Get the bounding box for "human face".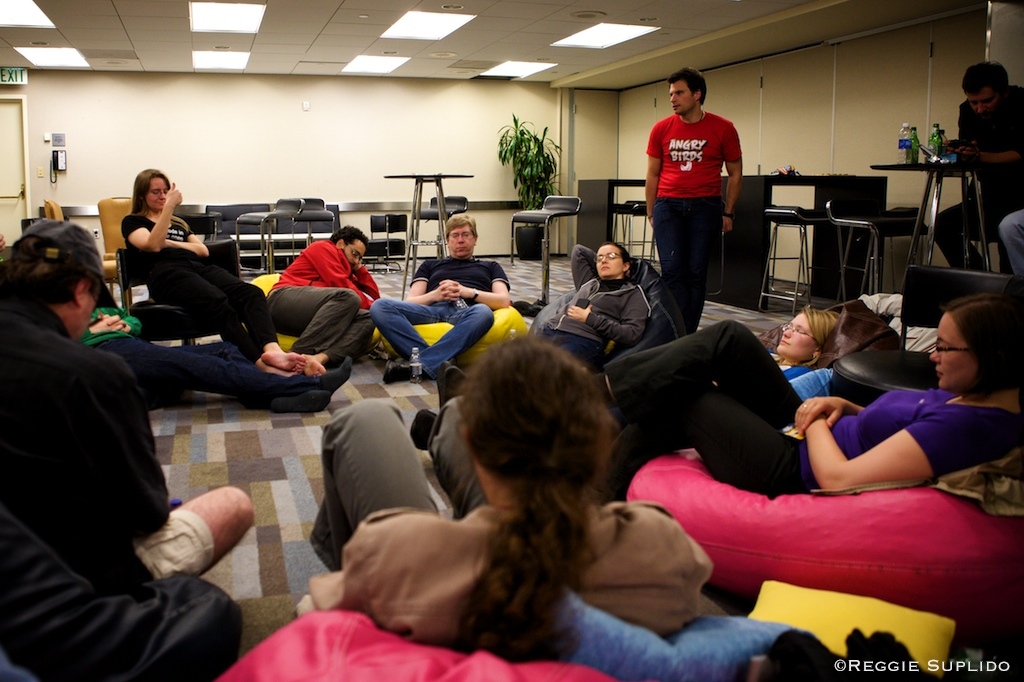
l=147, t=176, r=166, b=213.
